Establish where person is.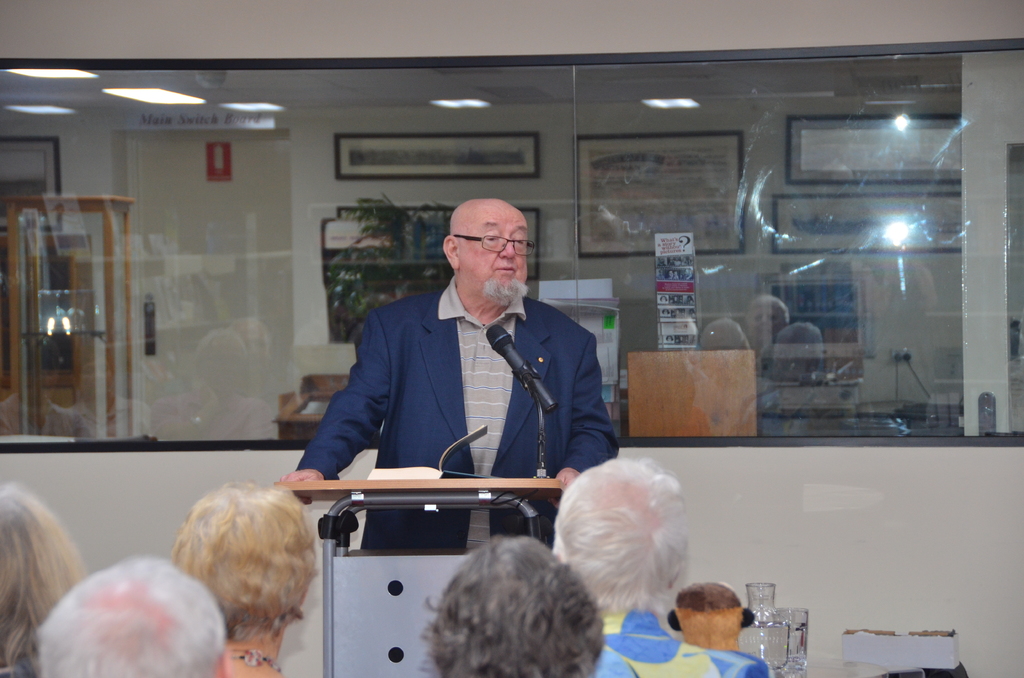
Established at region(39, 549, 227, 677).
